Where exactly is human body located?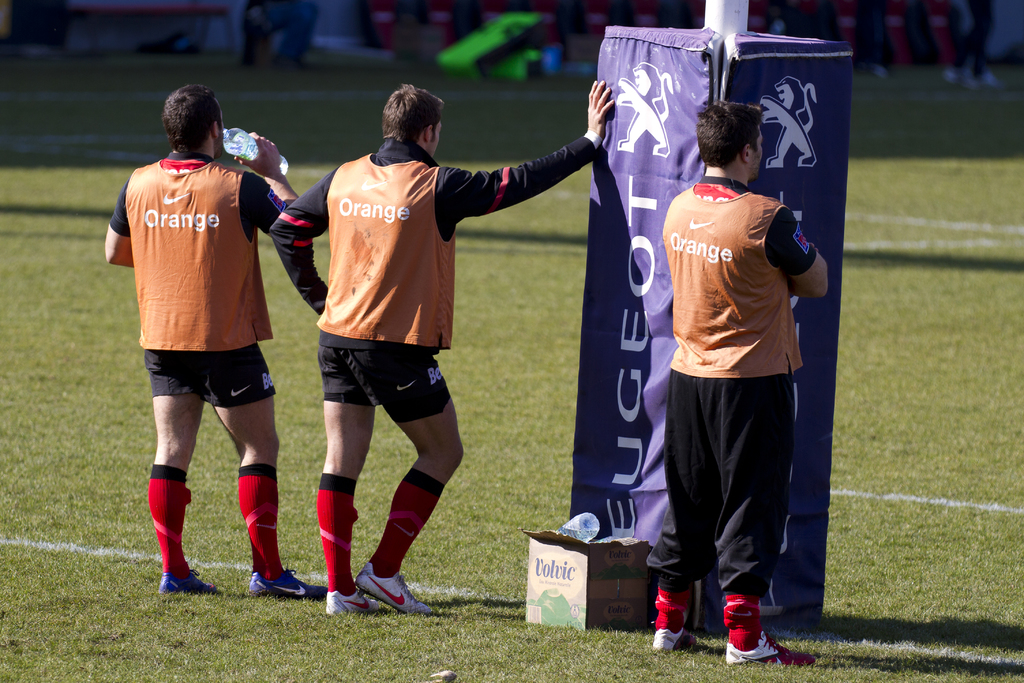
Its bounding box is locate(271, 84, 615, 613).
